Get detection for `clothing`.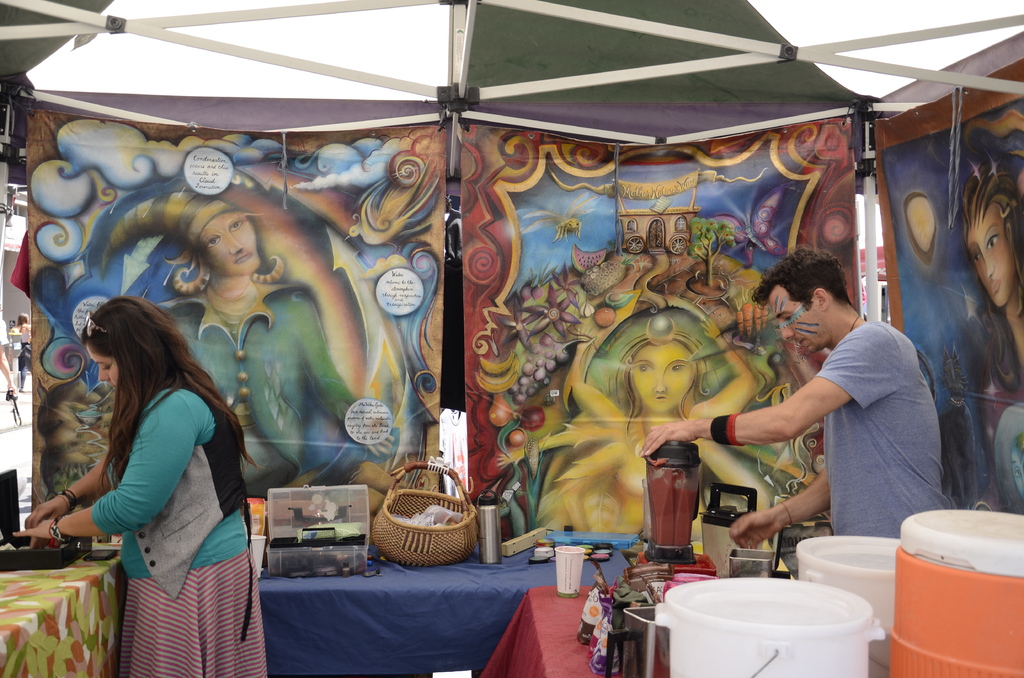
Detection: 152,278,362,496.
